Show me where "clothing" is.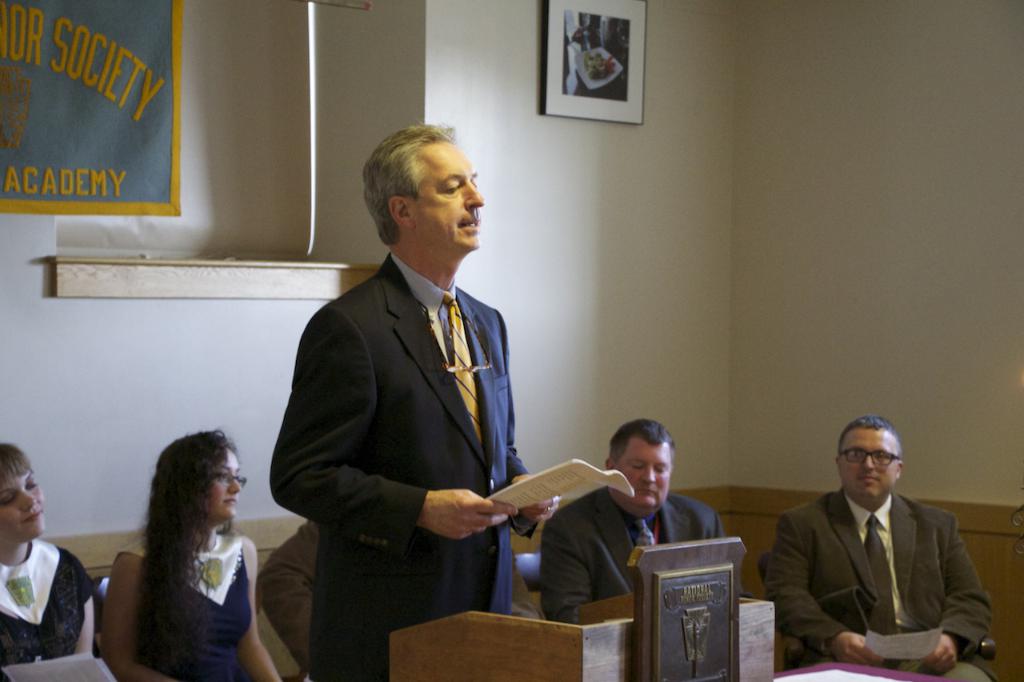
"clothing" is at [left=271, top=273, right=499, bottom=681].
